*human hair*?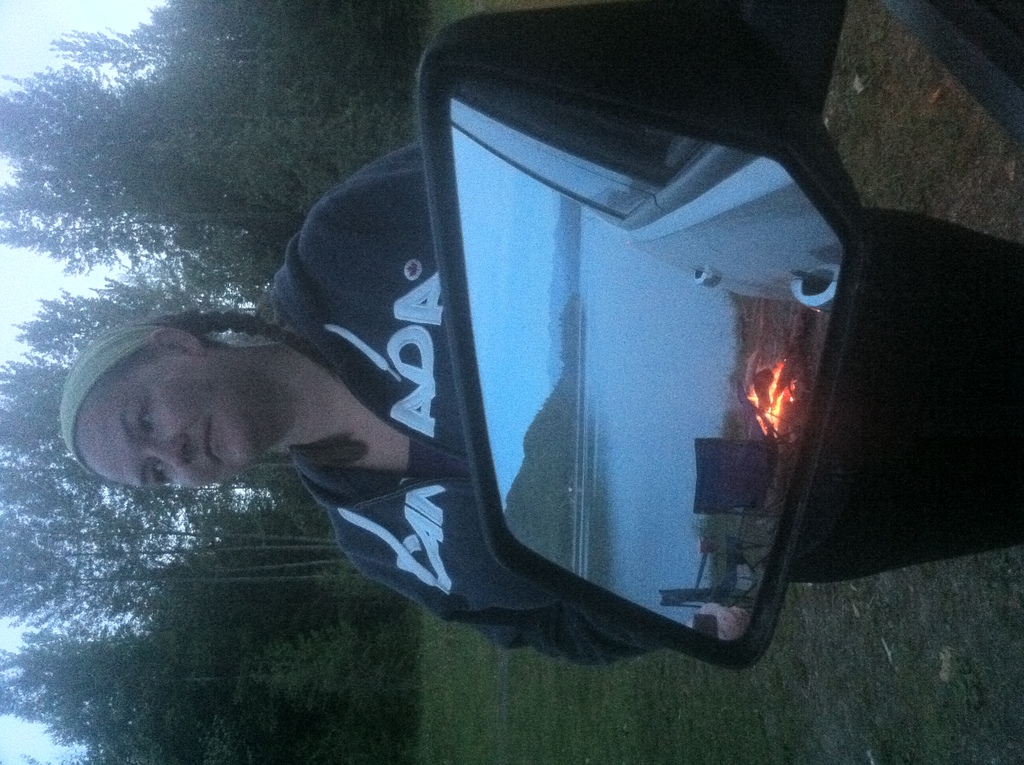
<region>56, 310, 358, 476</region>
